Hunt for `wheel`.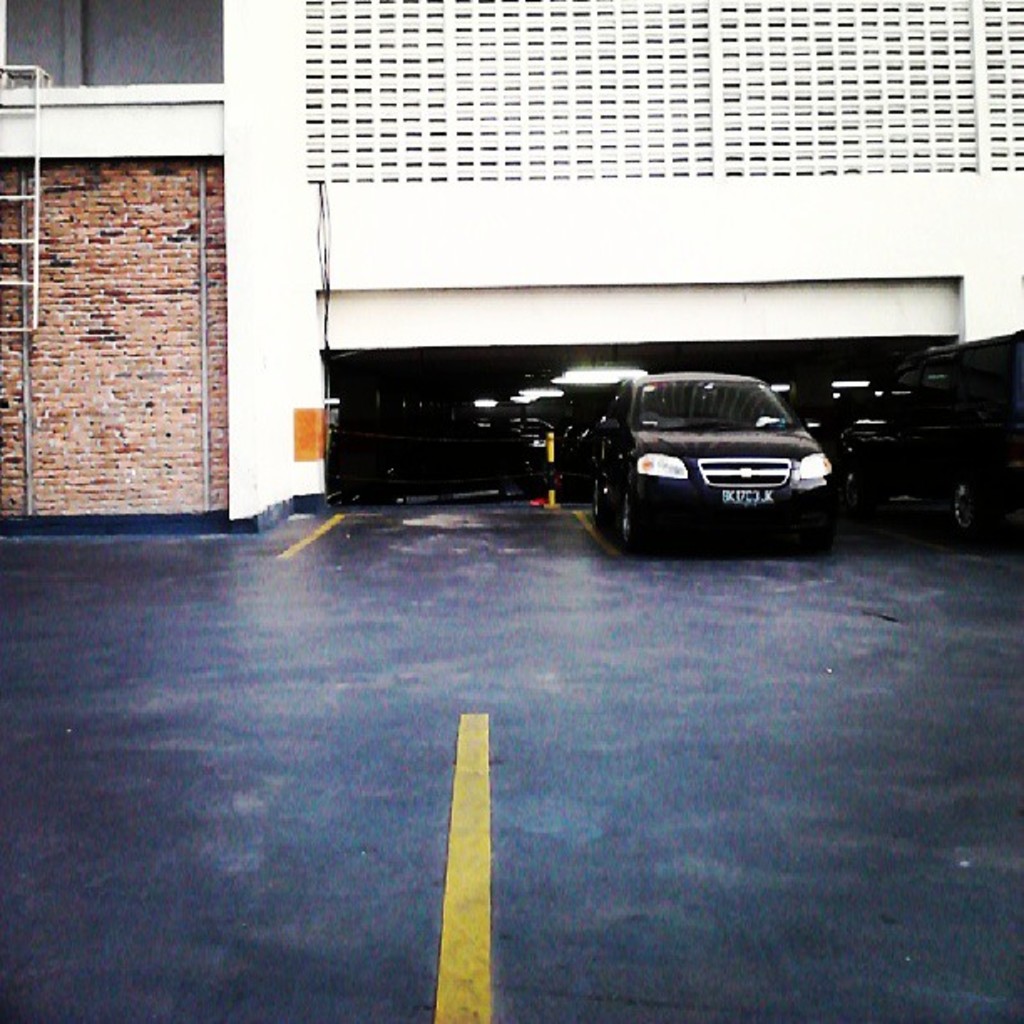
Hunted down at 631,484,653,547.
